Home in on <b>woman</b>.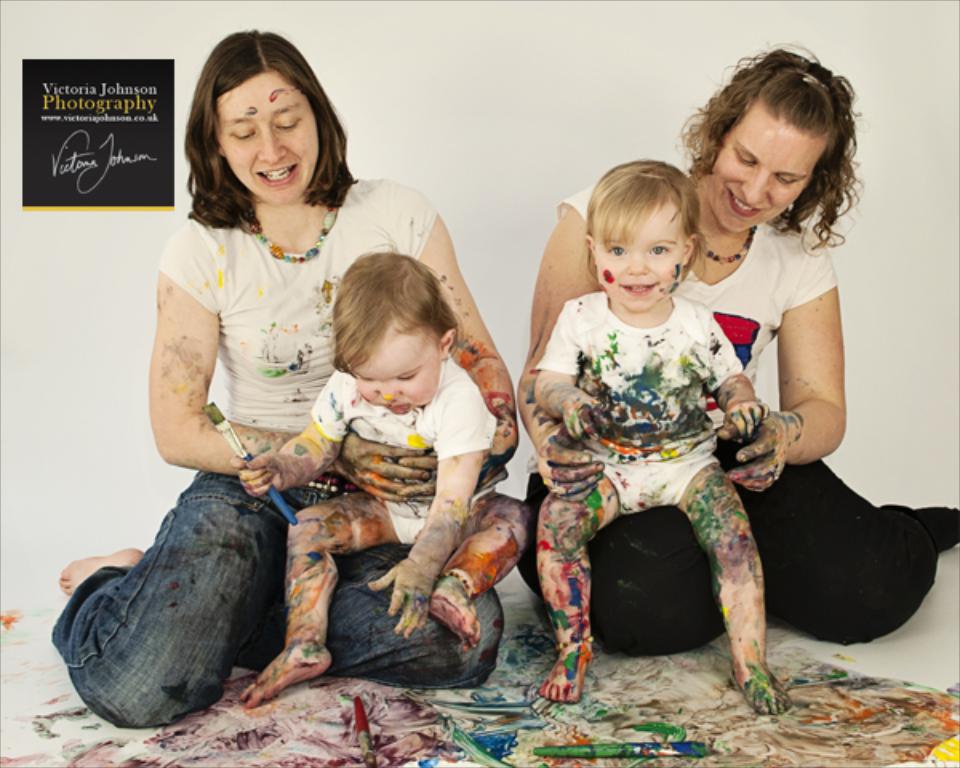
Homed in at region(35, 29, 515, 741).
